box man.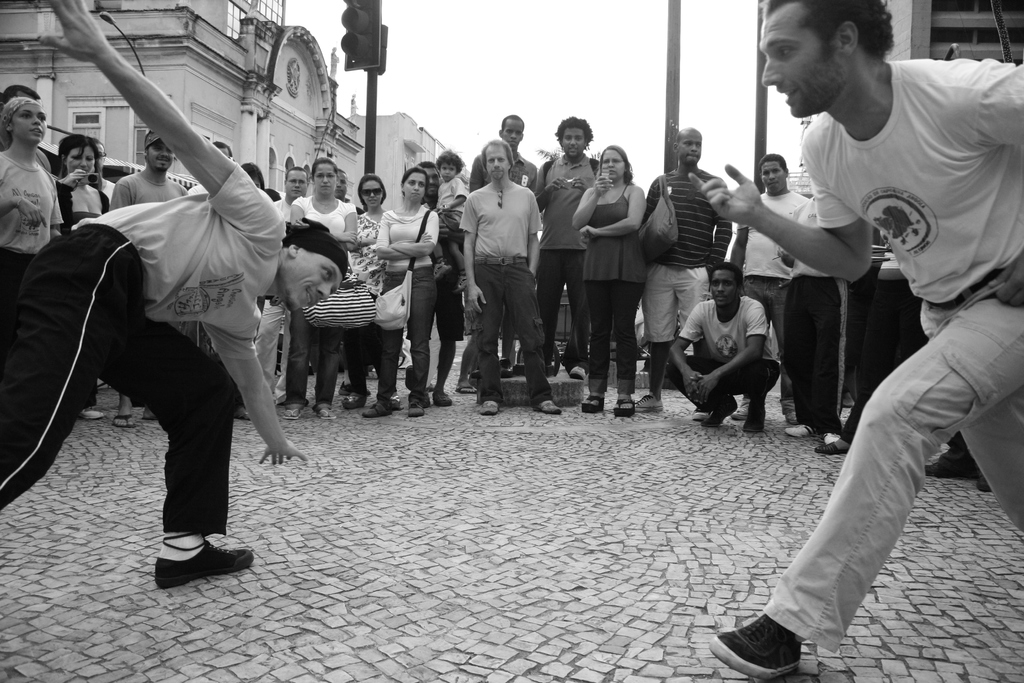
select_region(684, 0, 1023, 679).
